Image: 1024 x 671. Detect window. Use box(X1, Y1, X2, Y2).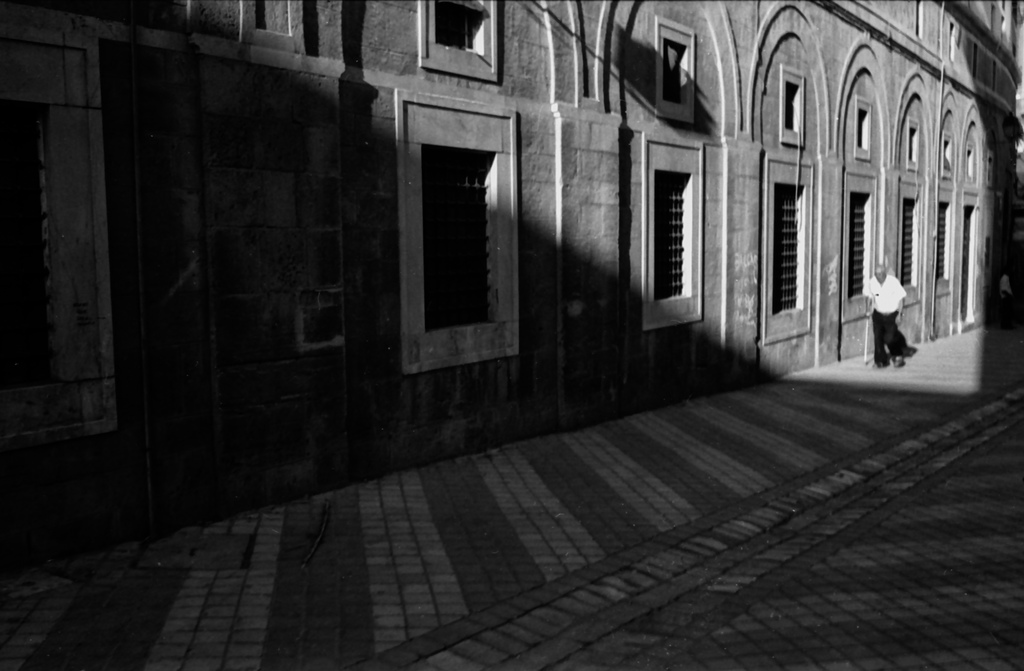
box(419, 0, 502, 83).
